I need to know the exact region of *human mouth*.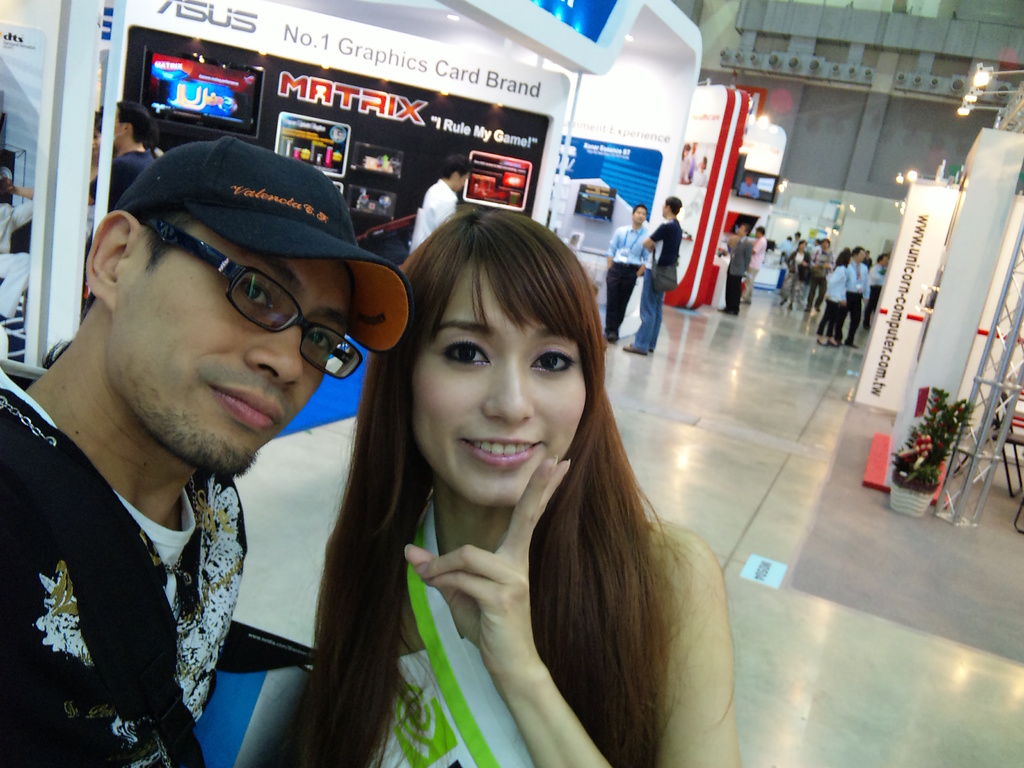
Region: BBox(205, 383, 283, 430).
